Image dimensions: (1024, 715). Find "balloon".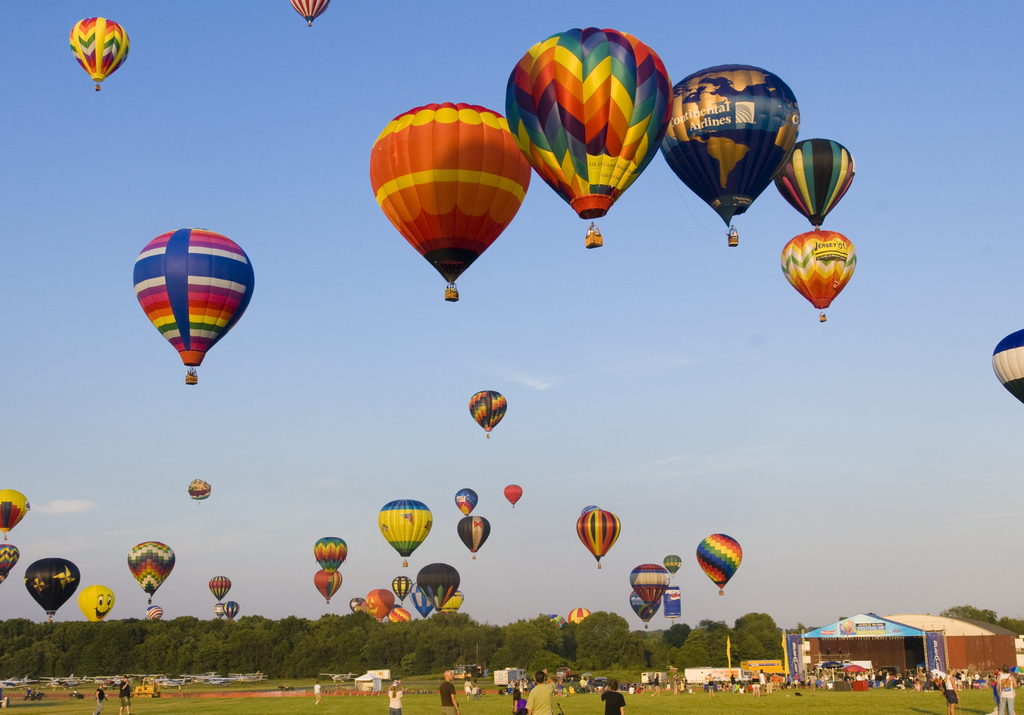
(290, 0, 330, 18).
